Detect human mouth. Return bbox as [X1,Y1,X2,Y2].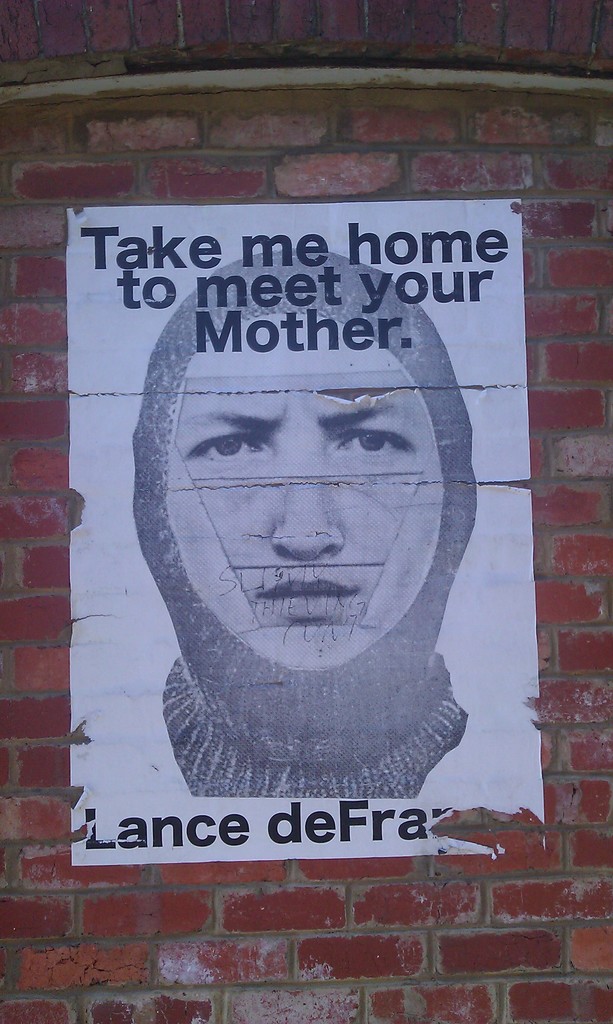
[242,570,367,629].
